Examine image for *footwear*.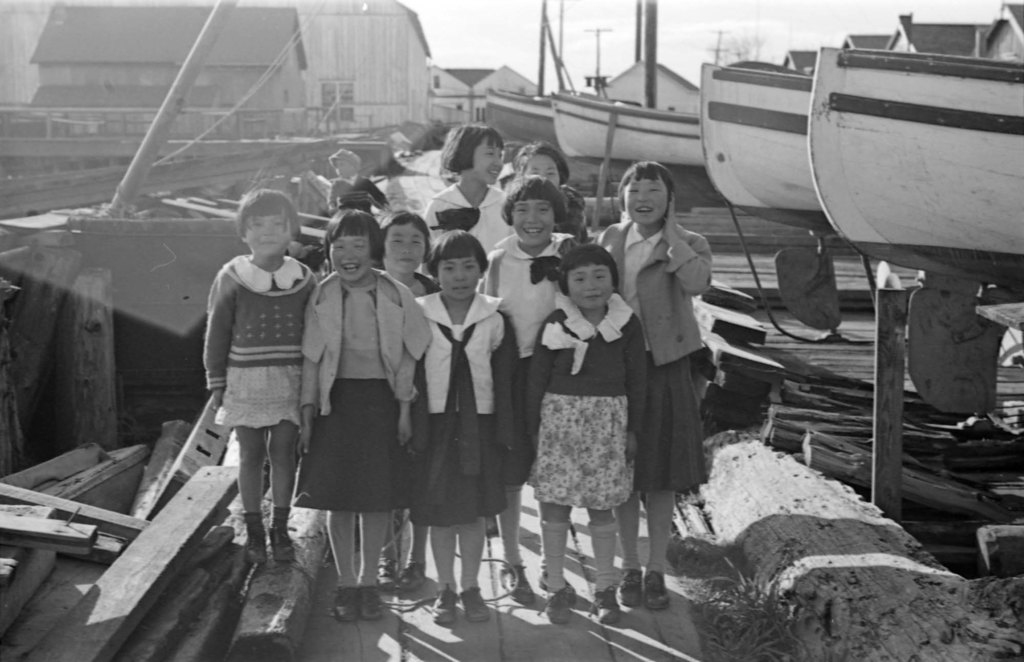
Examination result: bbox=[638, 570, 668, 615].
